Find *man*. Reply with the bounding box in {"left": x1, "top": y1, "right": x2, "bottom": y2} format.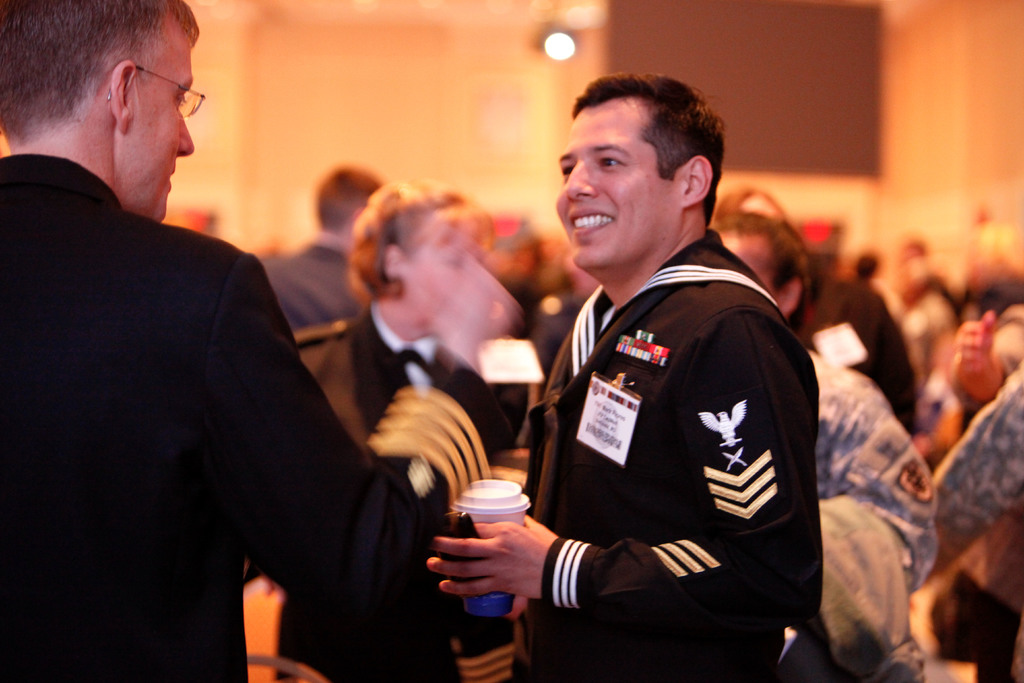
{"left": 710, "top": 211, "right": 933, "bottom": 682}.
